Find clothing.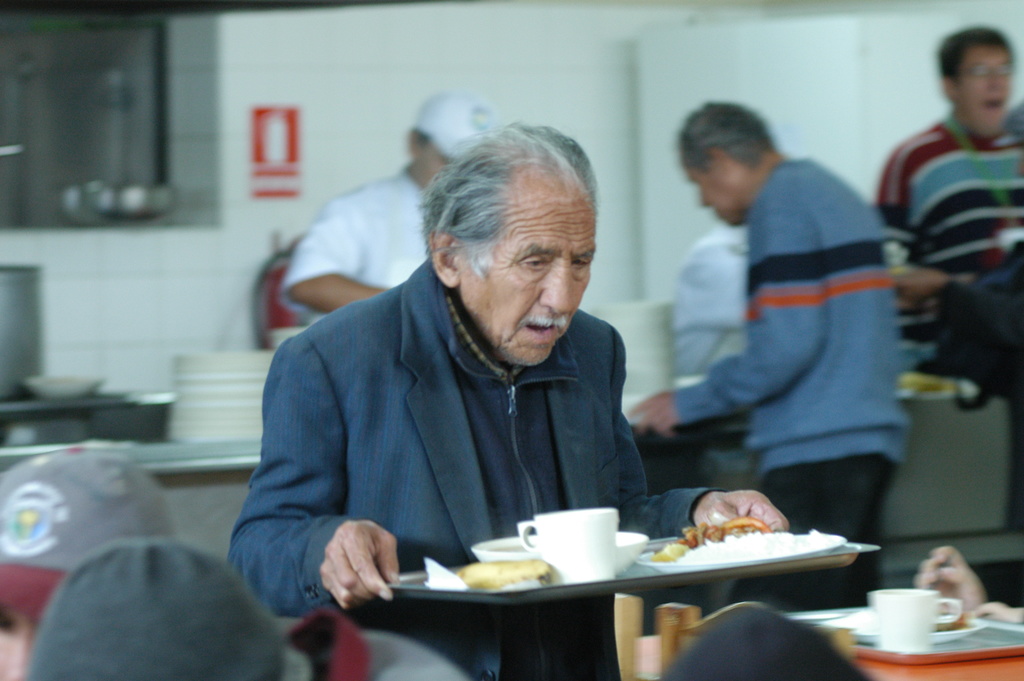
880,110,1023,373.
